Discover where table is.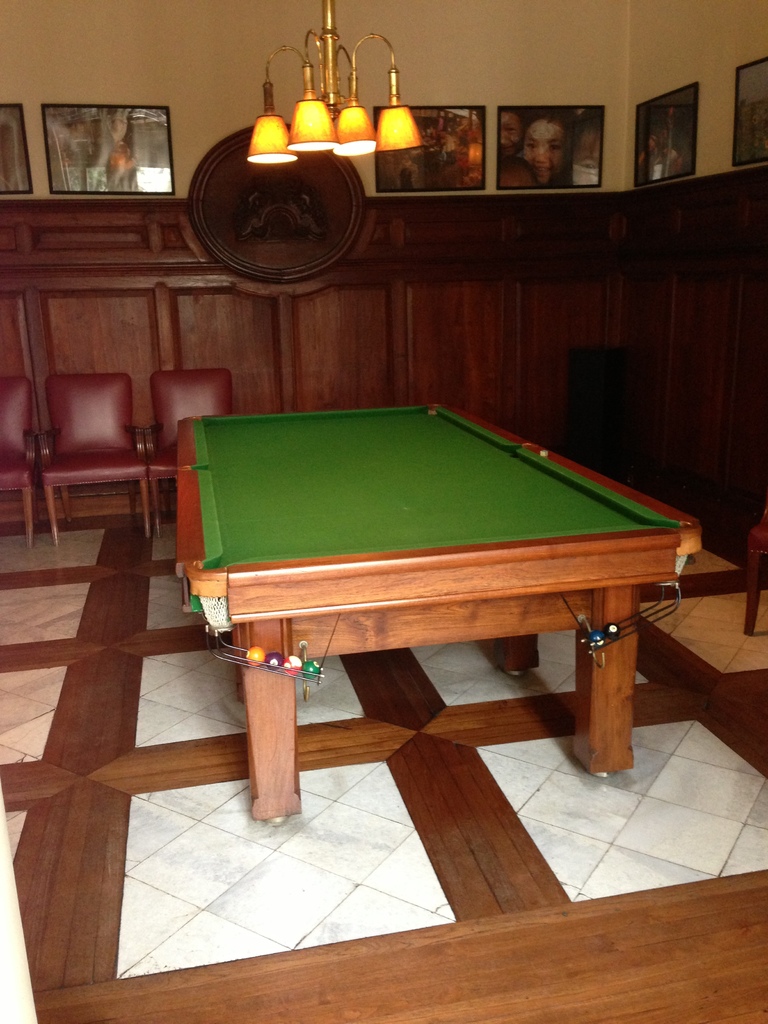
Discovered at bbox(169, 387, 697, 819).
